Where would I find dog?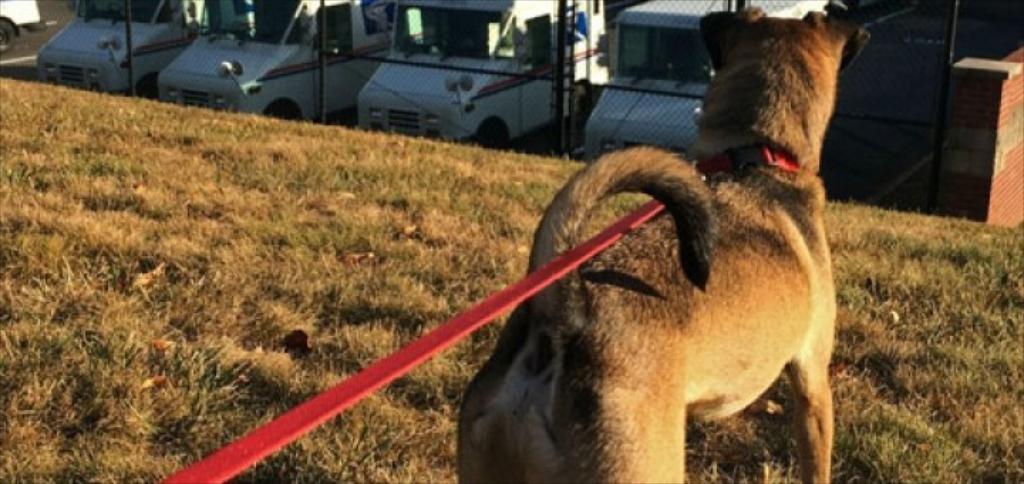
At 457/3/878/483.
